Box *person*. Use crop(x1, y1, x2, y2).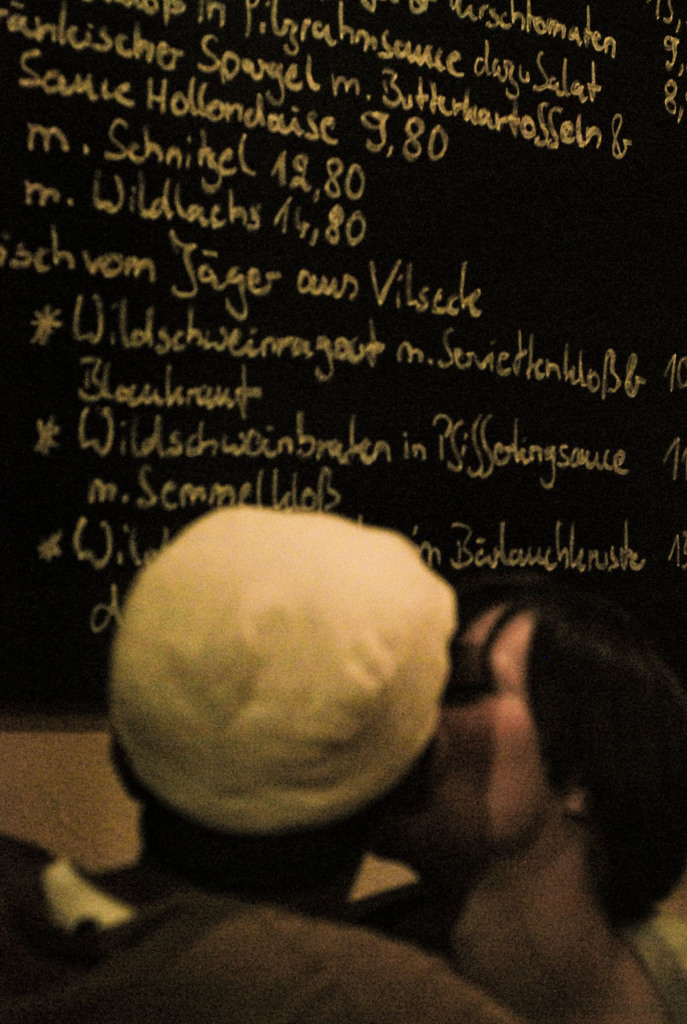
crop(4, 500, 521, 1023).
